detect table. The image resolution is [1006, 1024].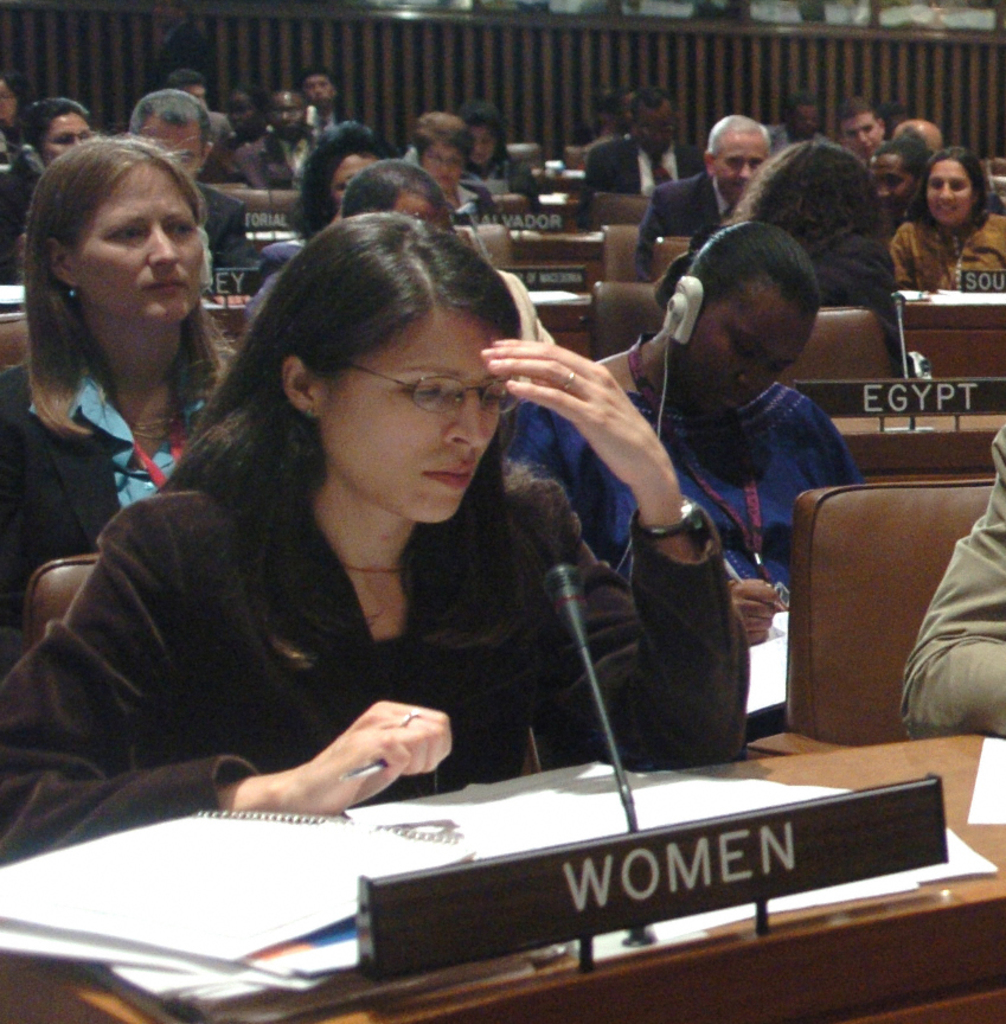
BBox(511, 233, 597, 263).
